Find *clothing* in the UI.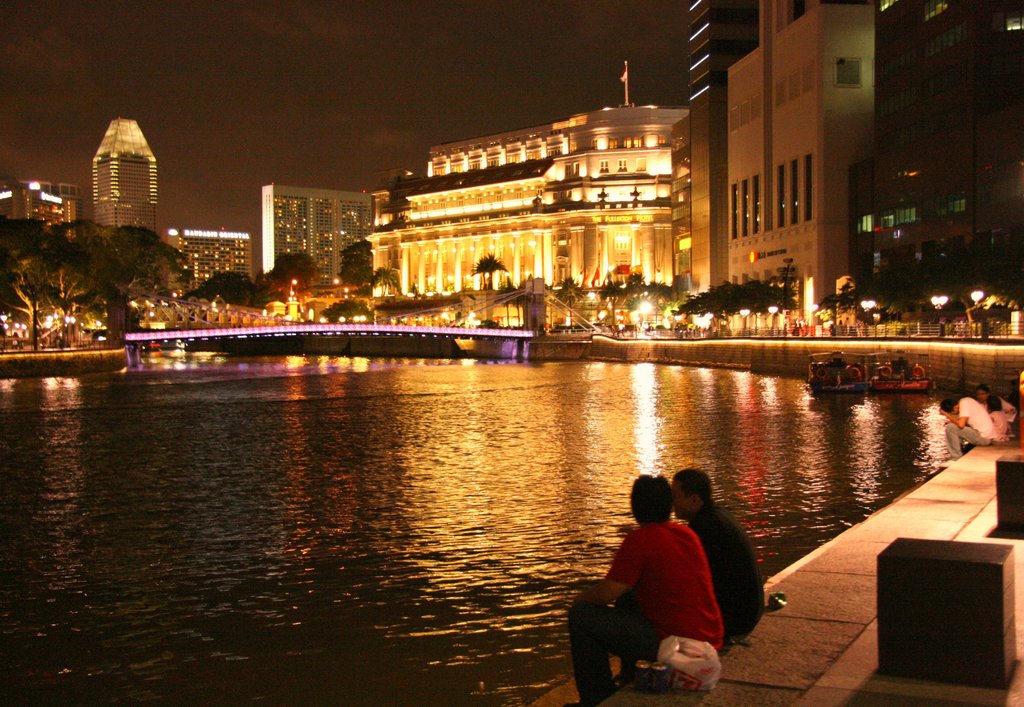
UI element at x1=942, y1=397, x2=998, y2=463.
